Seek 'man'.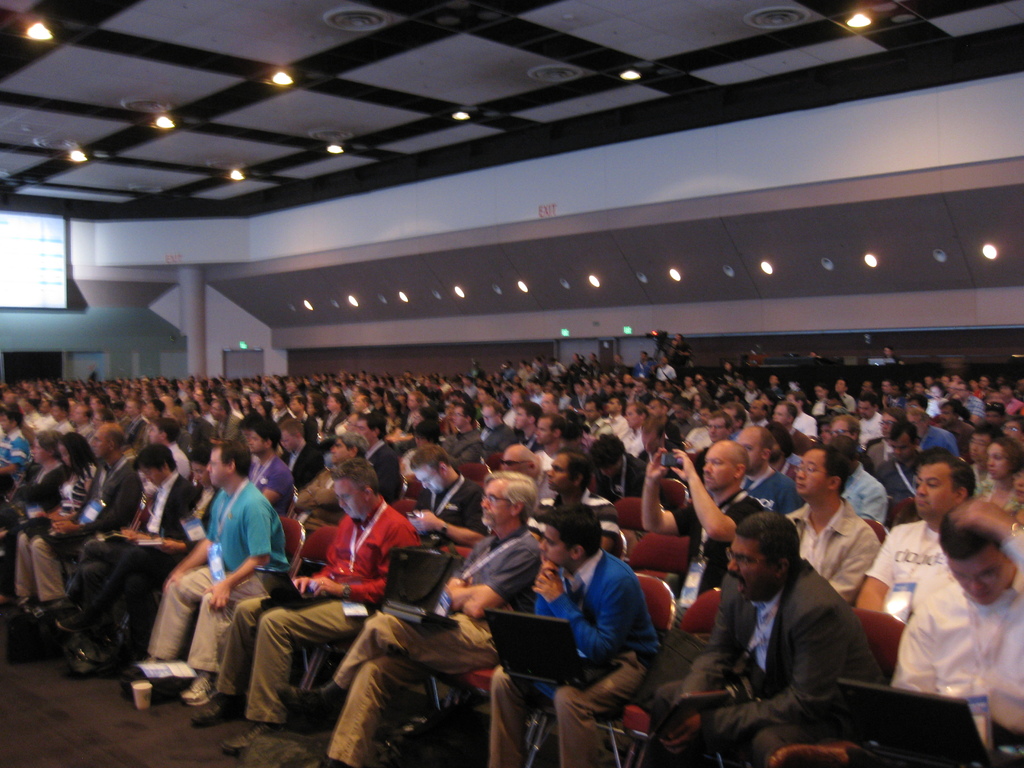
(687, 410, 733, 475).
